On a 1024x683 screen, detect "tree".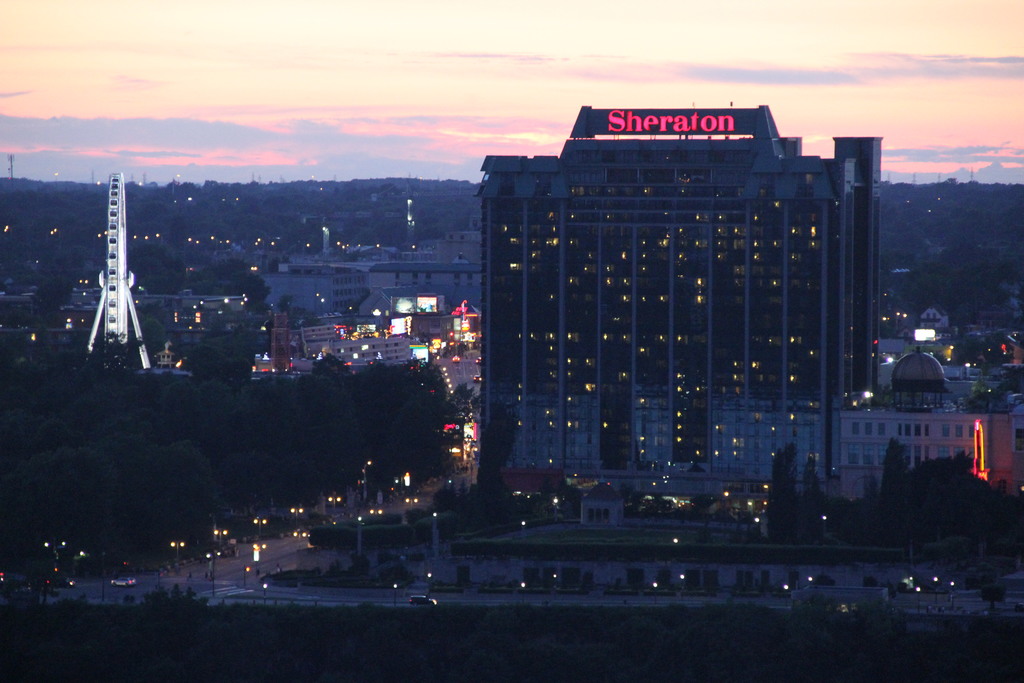
31/276/74/322.
